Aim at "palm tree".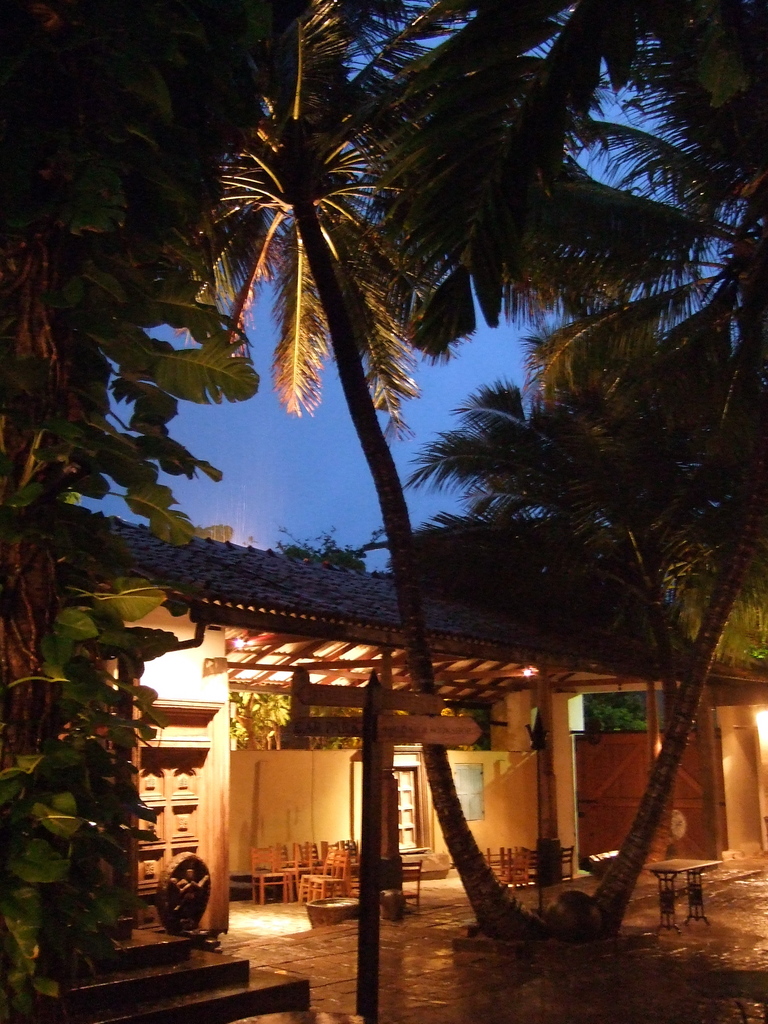
Aimed at left=0, top=0, right=767, bottom=934.
